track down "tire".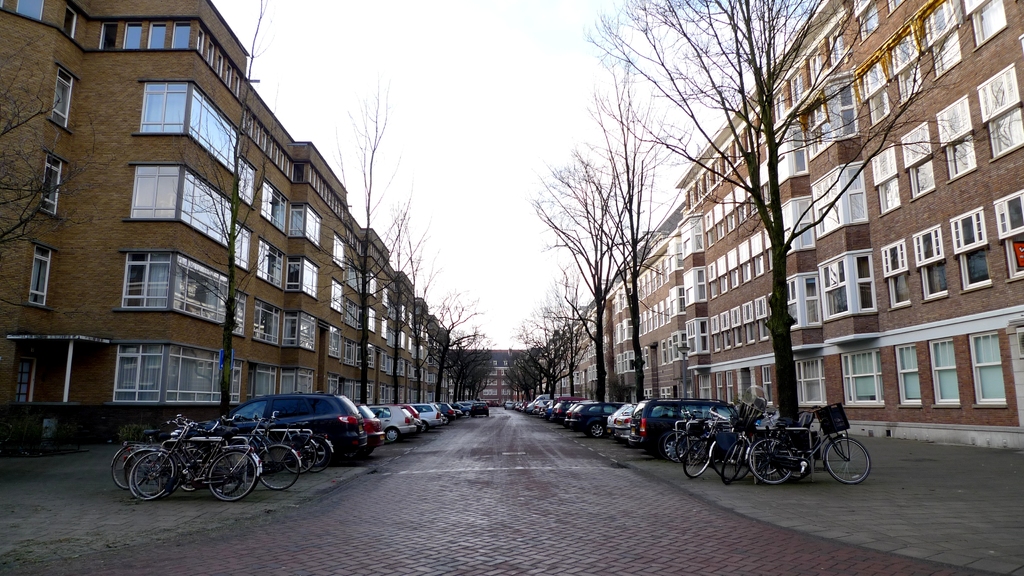
Tracked to region(746, 443, 780, 478).
